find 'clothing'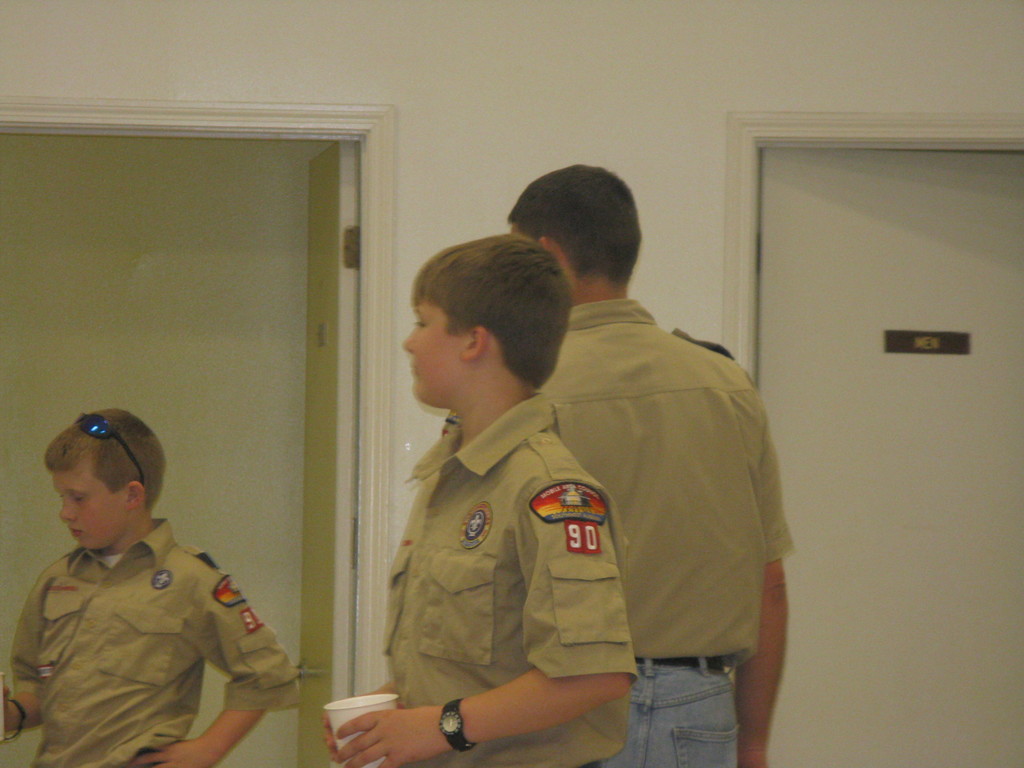
crop(383, 390, 638, 766)
